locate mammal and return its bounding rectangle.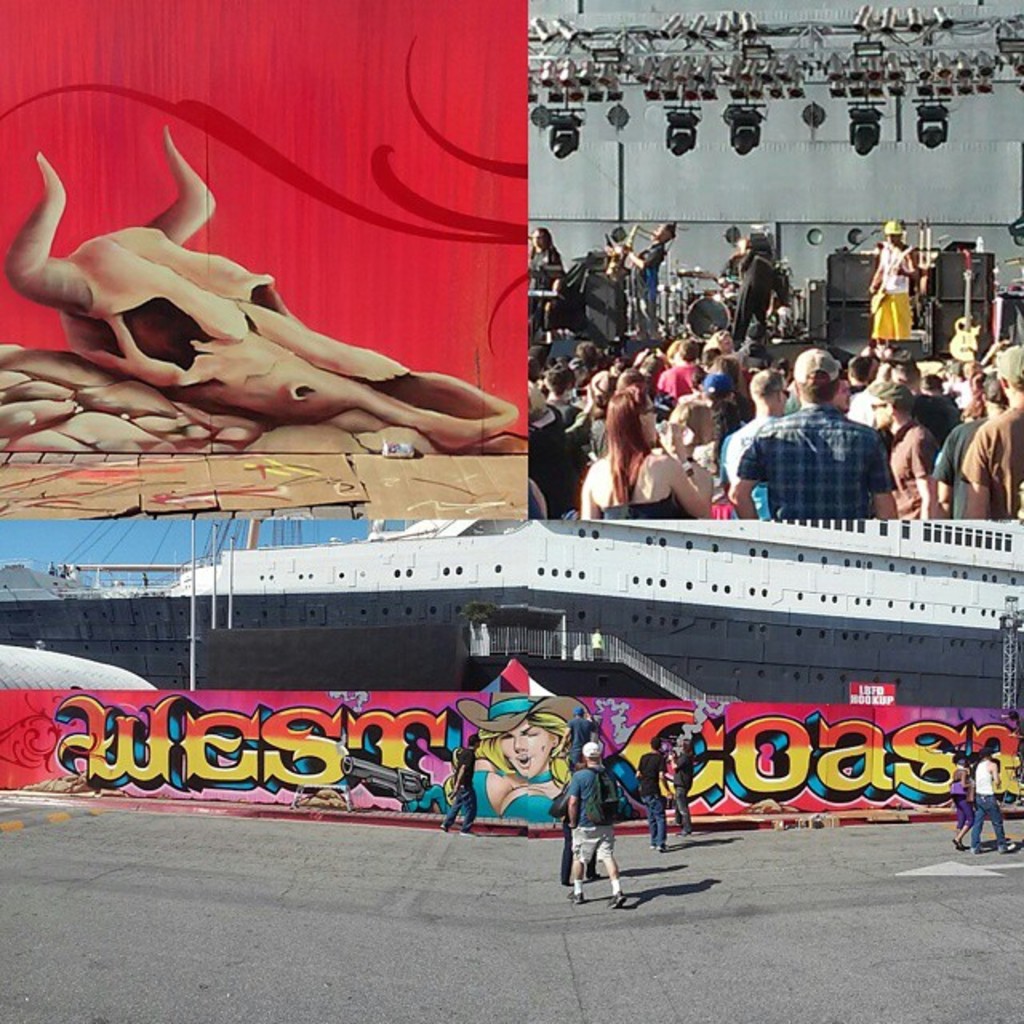
bbox=(434, 730, 486, 834).
